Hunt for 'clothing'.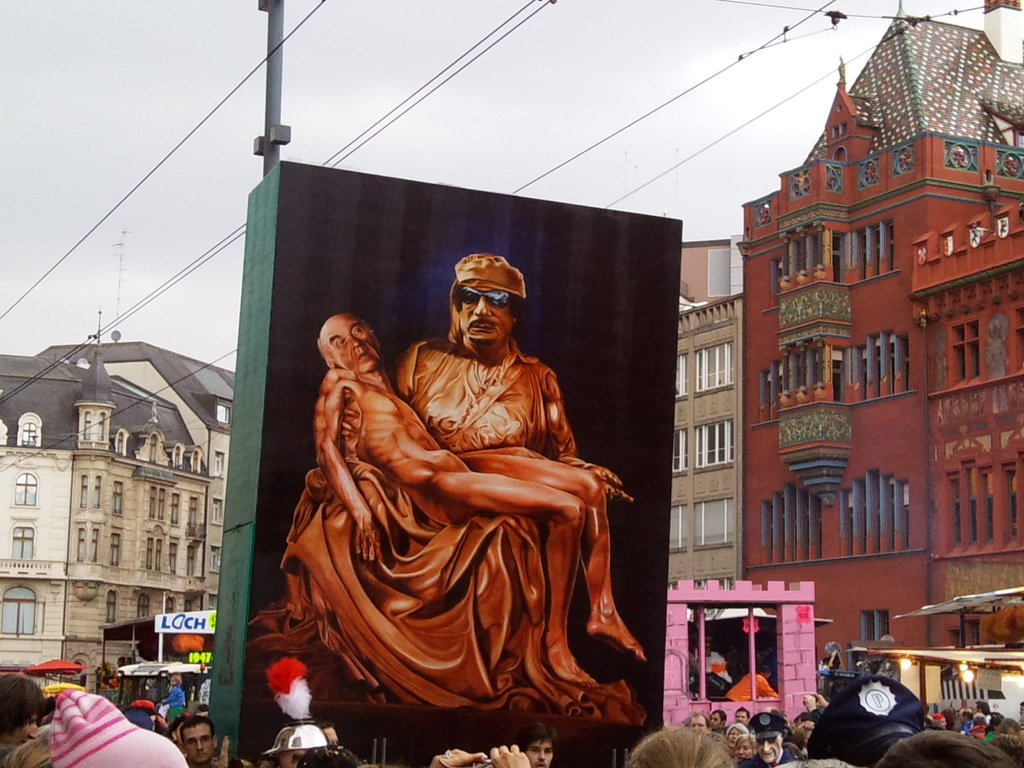
Hunted down at l=274, t=342, r=635, b=724.
